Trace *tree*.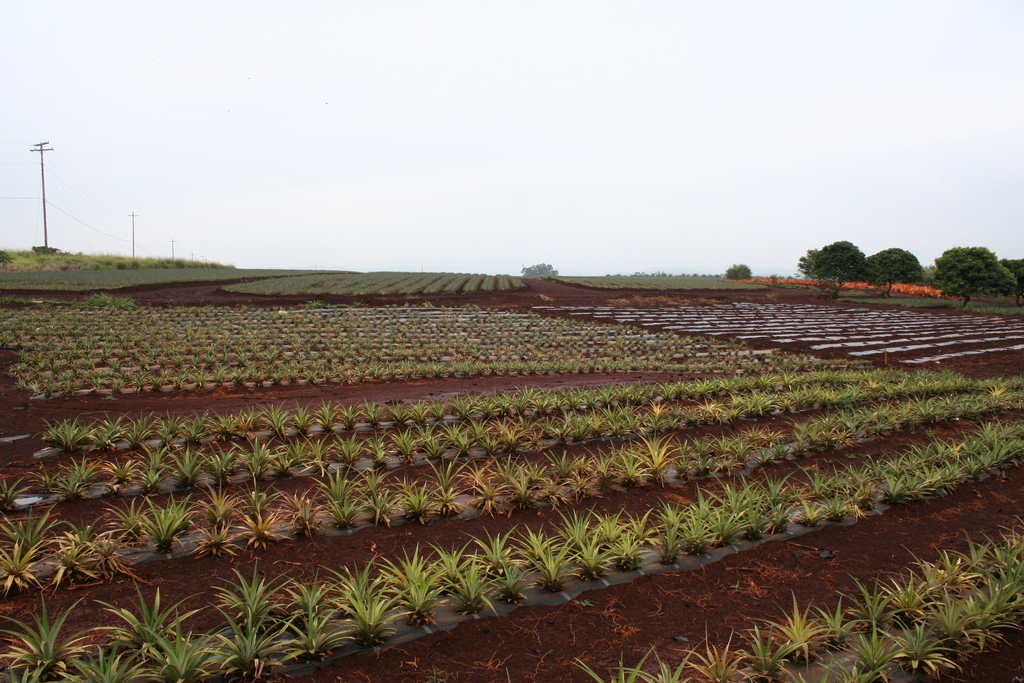
Traced to locate(863, 245, 926, 300).
